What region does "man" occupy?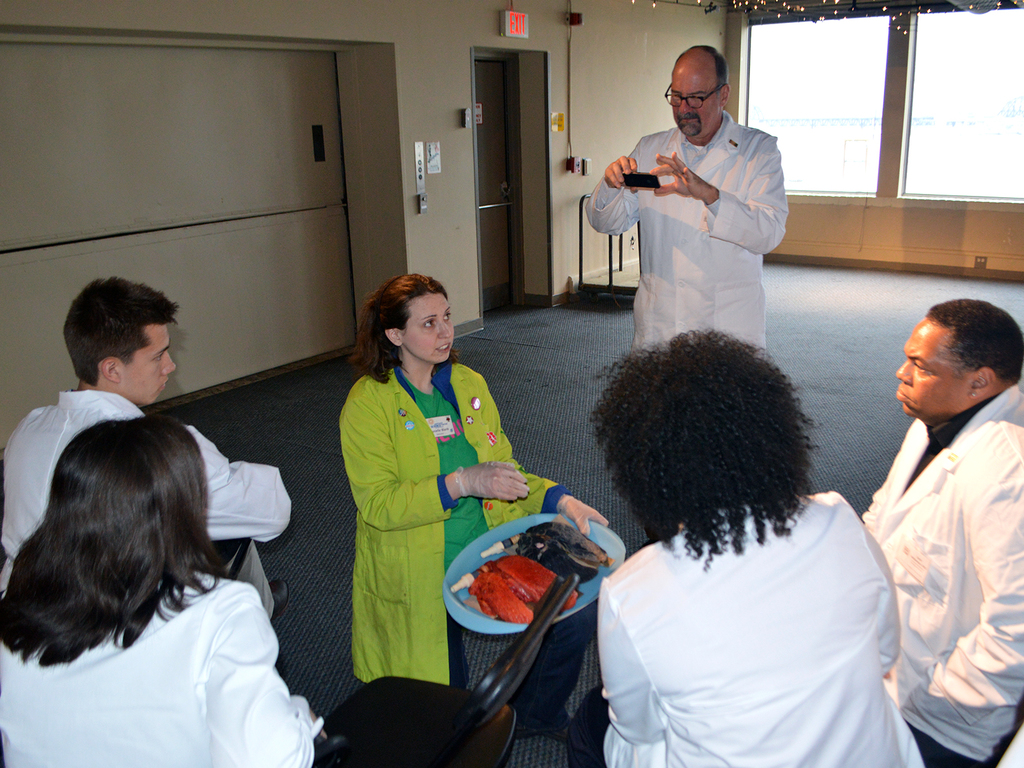
(left=845, top=256, right=1021, bottom=767).
